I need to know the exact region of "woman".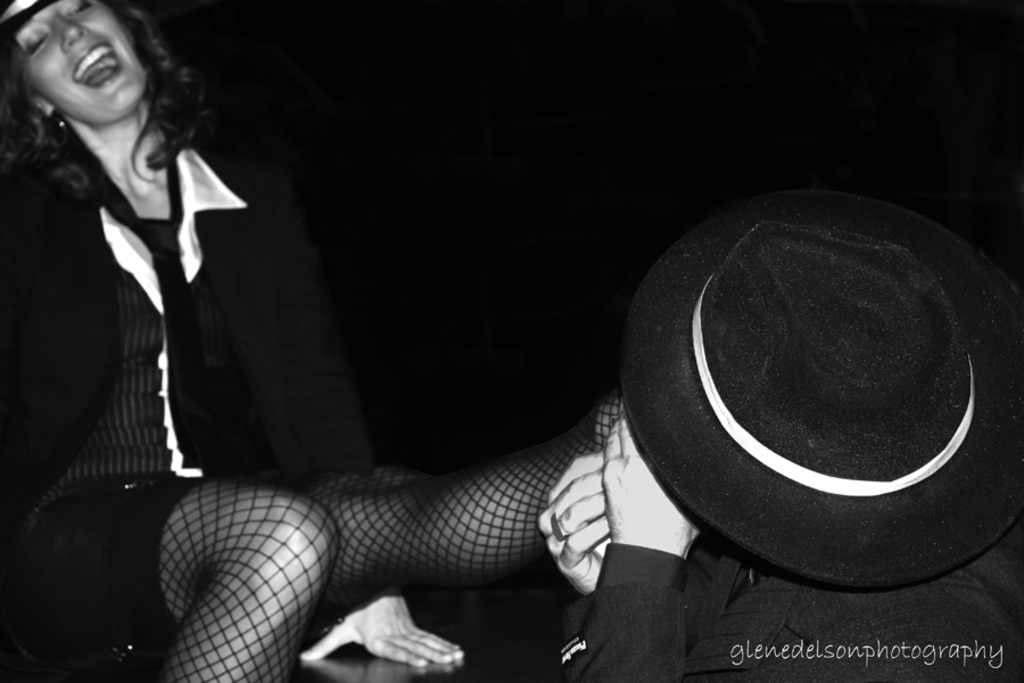
Region: 0 0 626 682.
